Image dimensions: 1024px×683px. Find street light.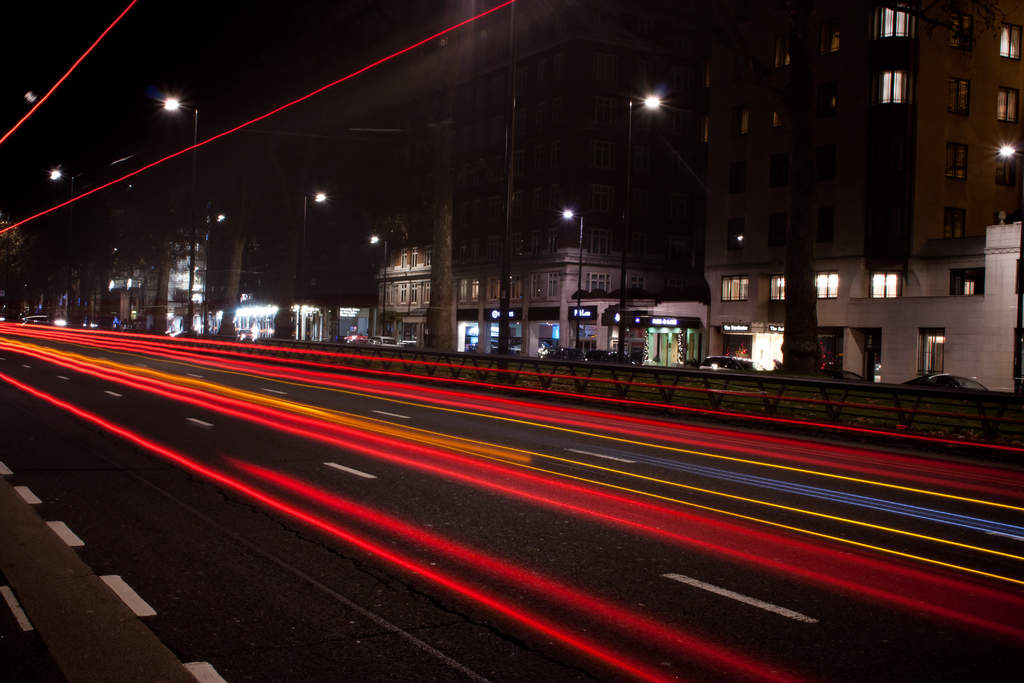
locate(155, 94, 201, 288).
